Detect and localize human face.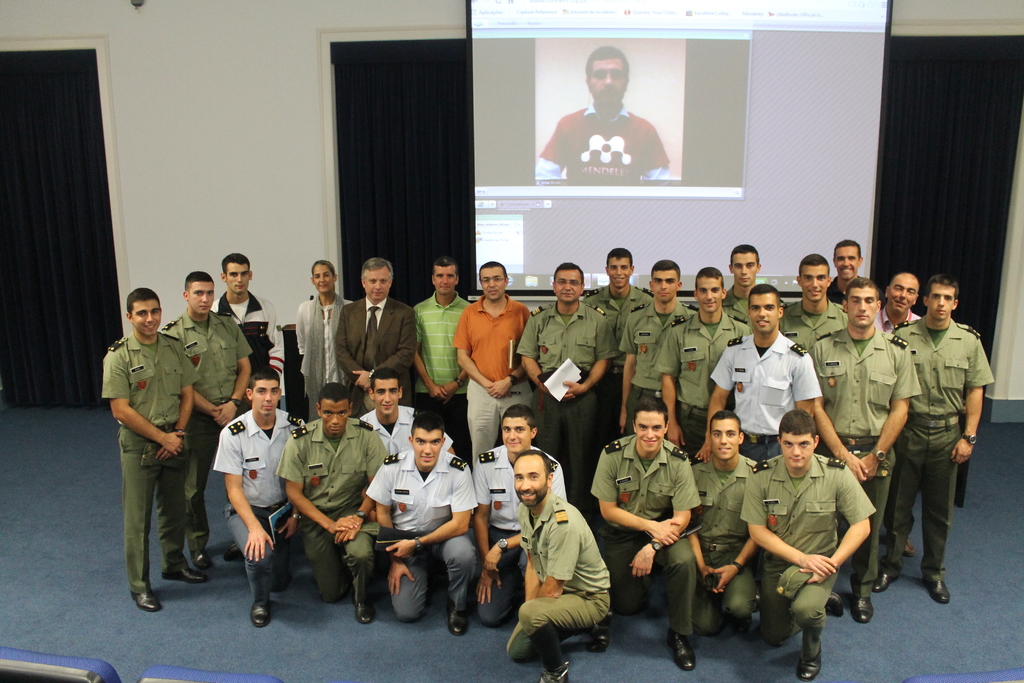
Localized at (x1=637, y1=411, x2=666, y2=454).
